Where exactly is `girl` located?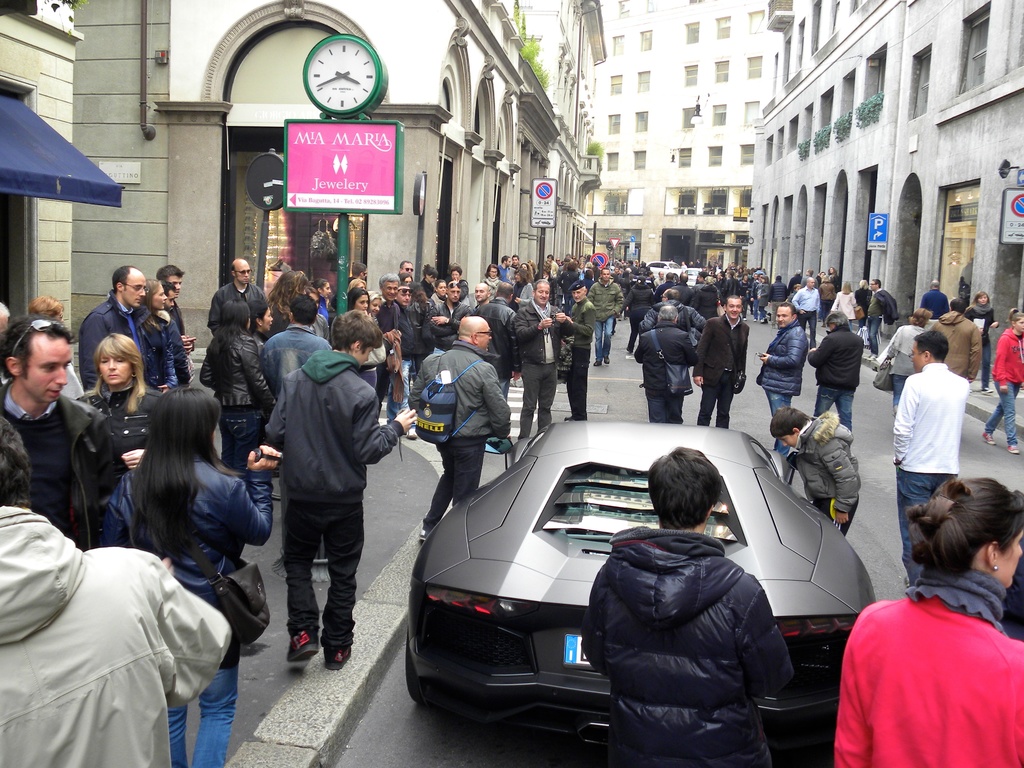
Its bounding box is [x1=371, y1=290, x2=382, y2=320].
